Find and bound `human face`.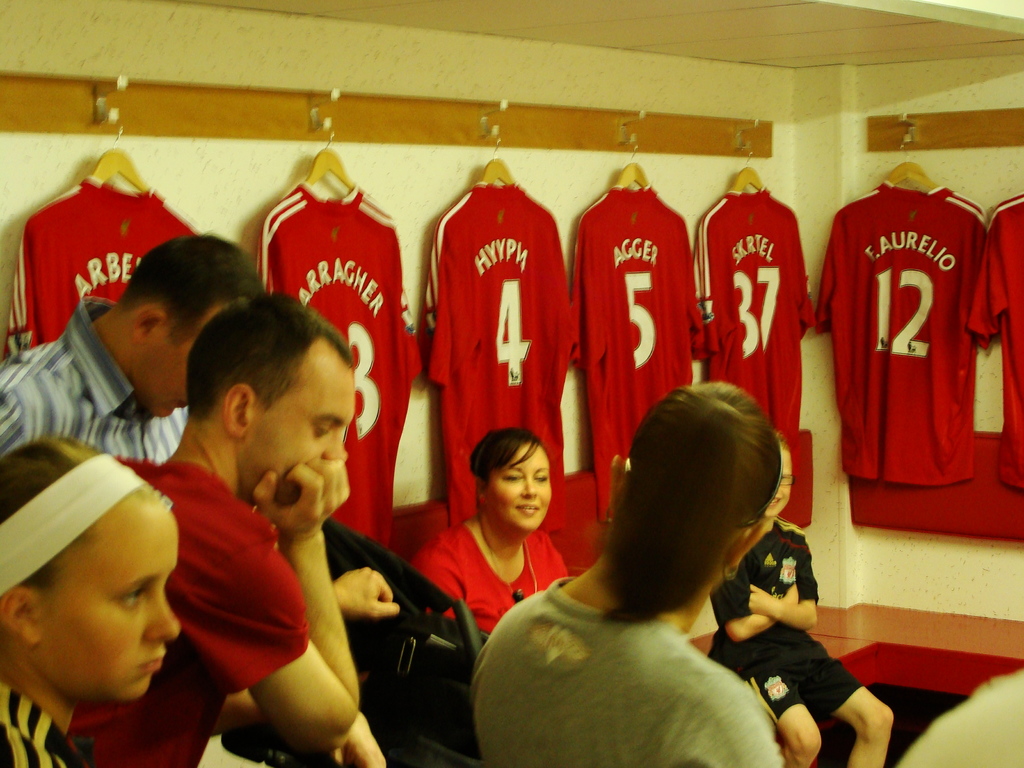
Bound: (136,305,215,423).
